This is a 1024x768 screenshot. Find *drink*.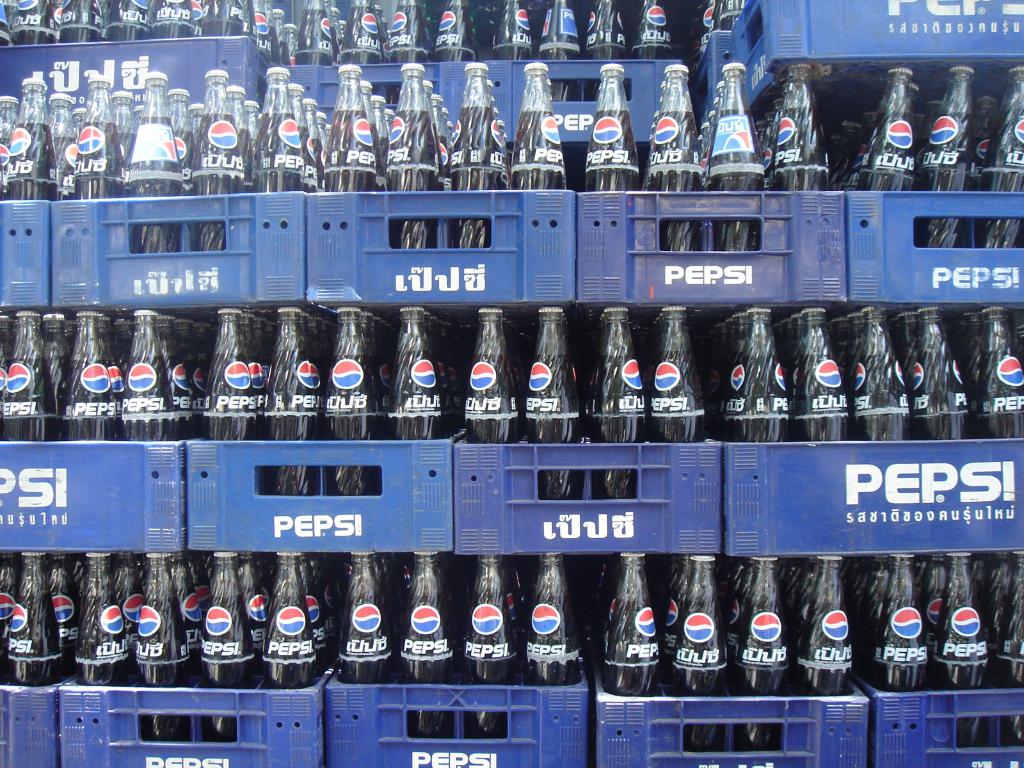
Bounding box: region(60, 360, 116, 438).
